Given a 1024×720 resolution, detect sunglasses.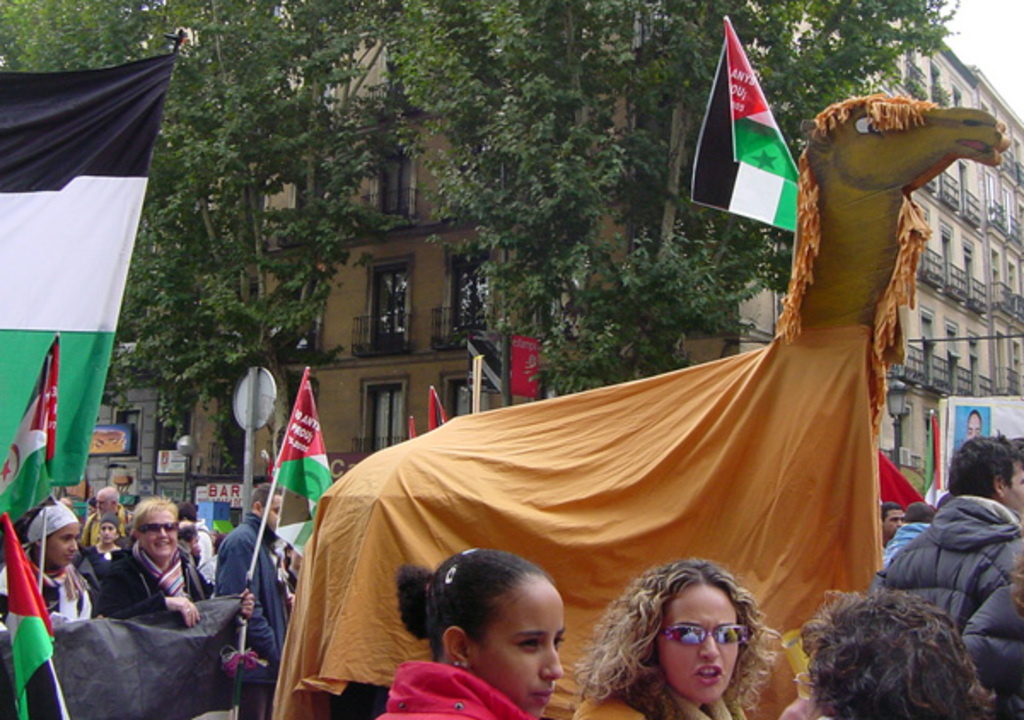
l=650, t=626, r=754, b=650.
